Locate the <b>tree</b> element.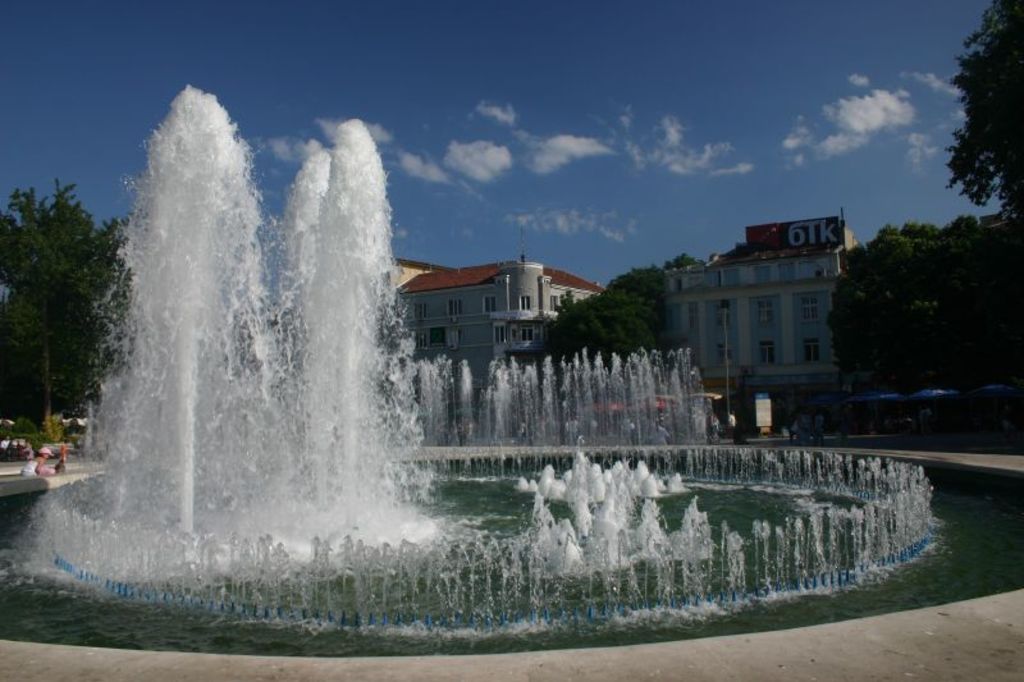
Element bbox: 945, 0, 1023, 270.
